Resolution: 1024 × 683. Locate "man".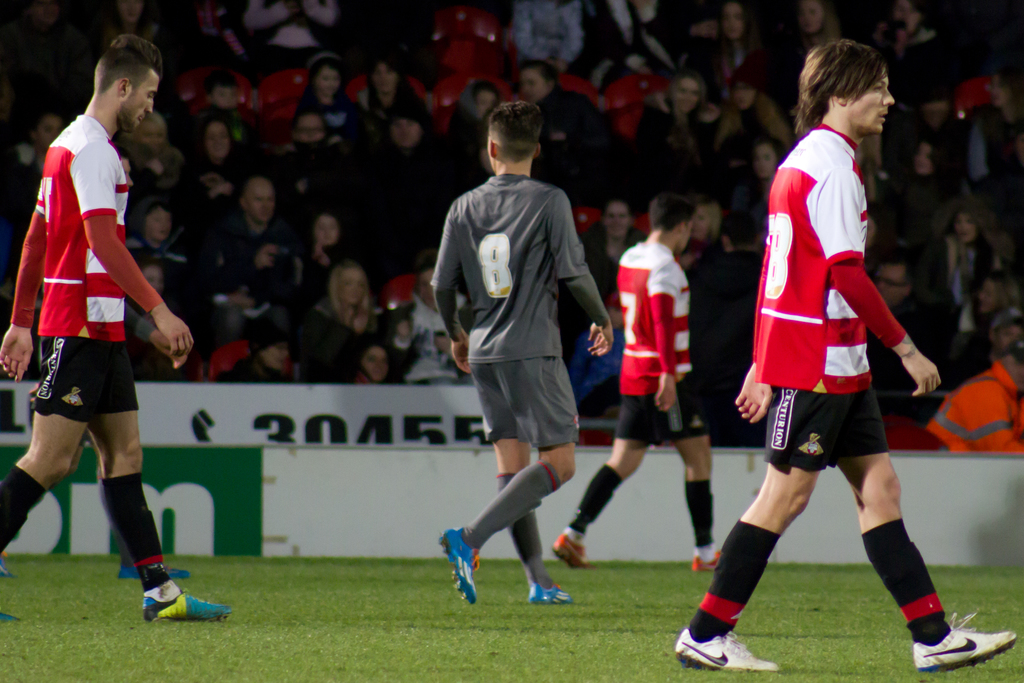
{"left": 12, "top": 40, "right": 193, "bottom": 620}.
